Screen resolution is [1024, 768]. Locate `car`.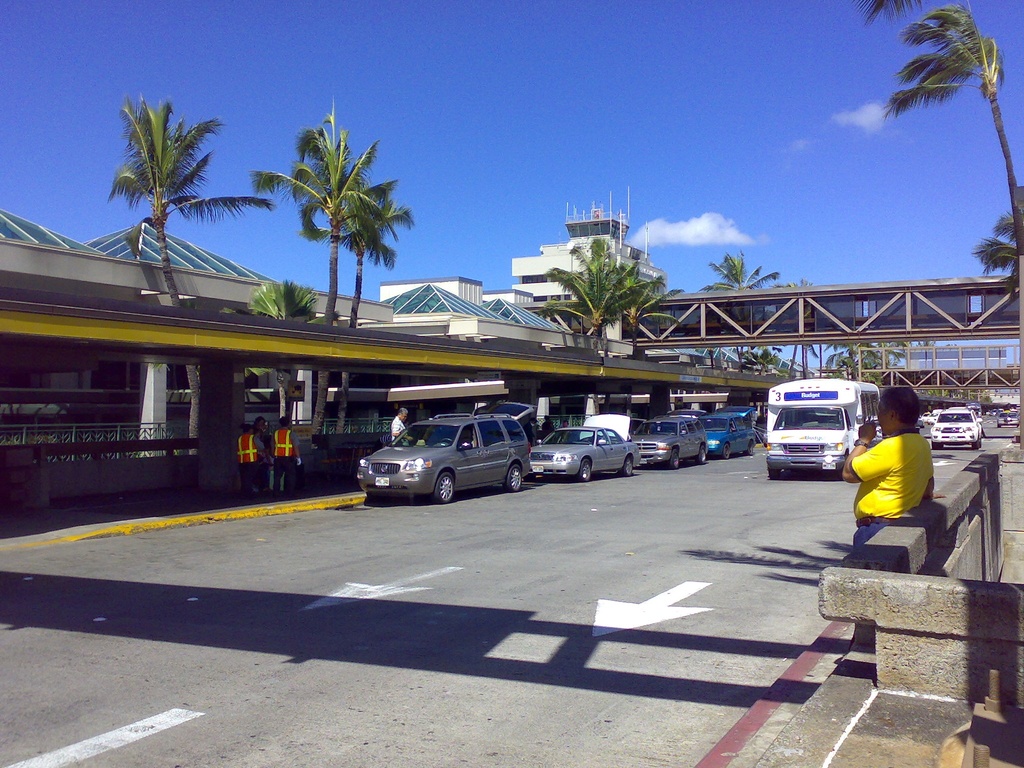
pyautogui.locateOnScreen(929, 415, 984, 444).
